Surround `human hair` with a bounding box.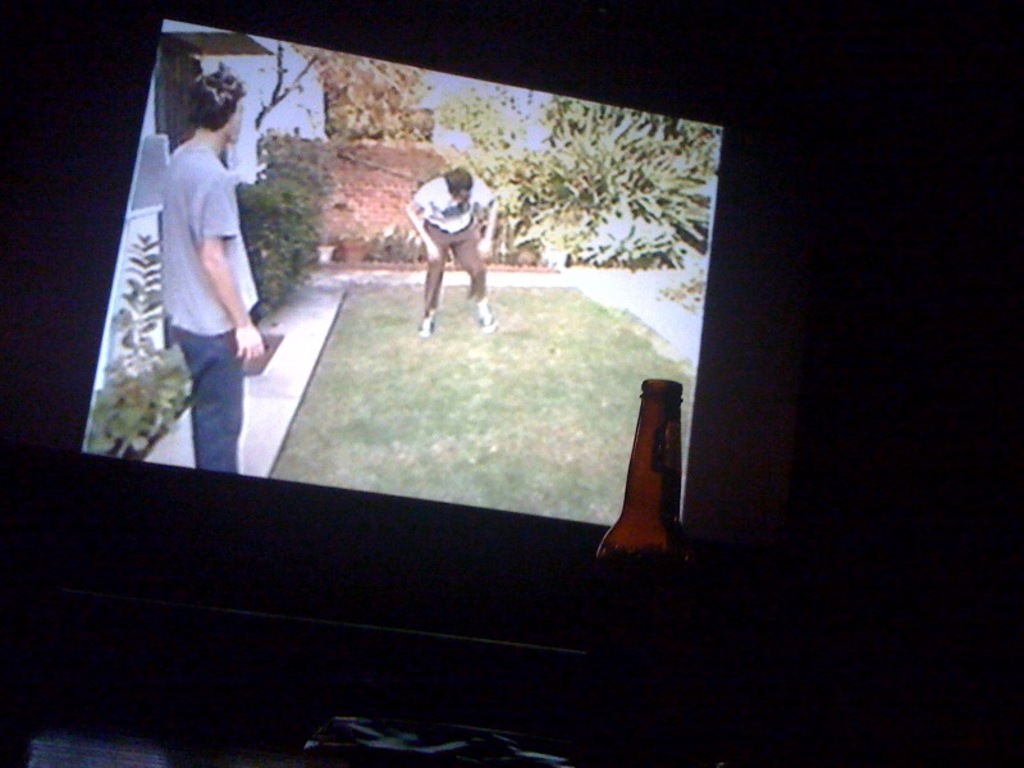
left=444, top=166, right=474, bottom=193.
